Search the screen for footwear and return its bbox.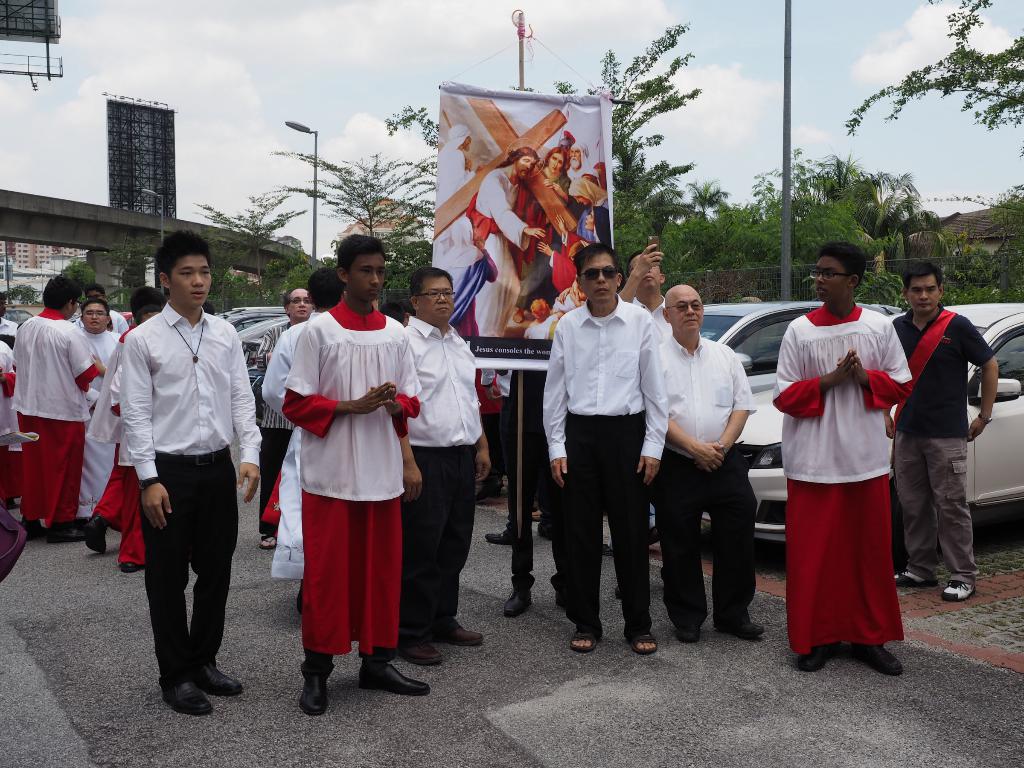
Found: (x1=79, y1=509, x2=107, y2=553).
